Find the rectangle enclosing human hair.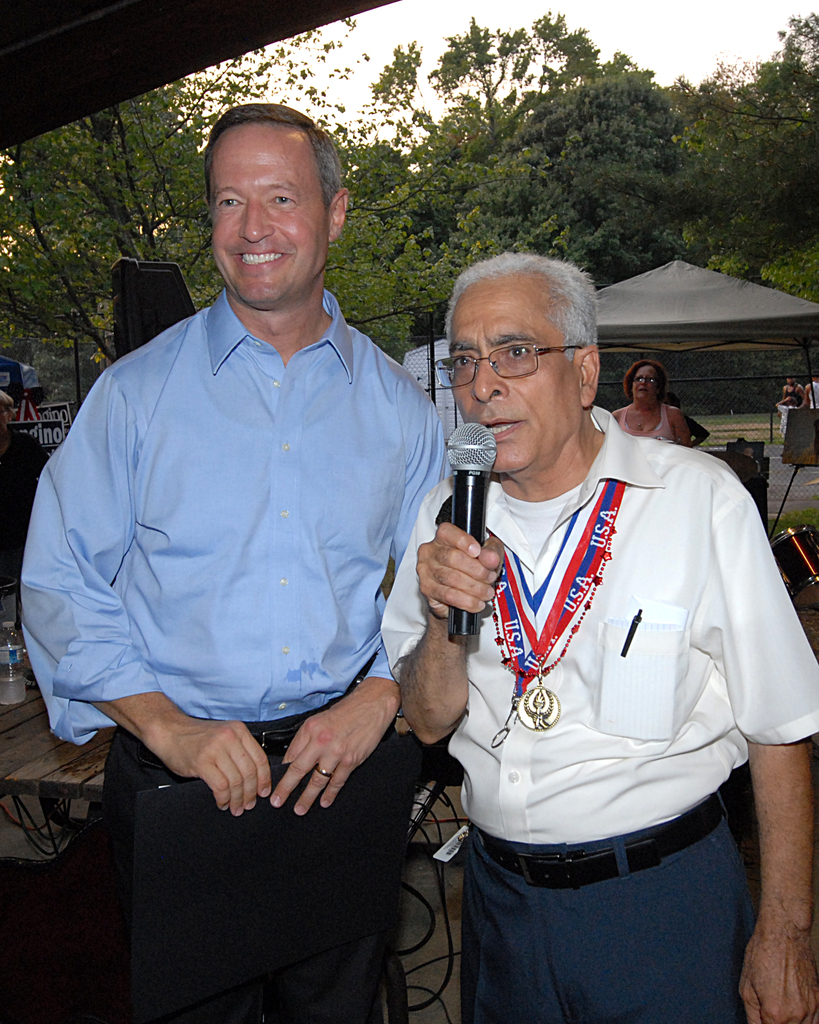
[left=444, top=236, right=600, bottom=363].
